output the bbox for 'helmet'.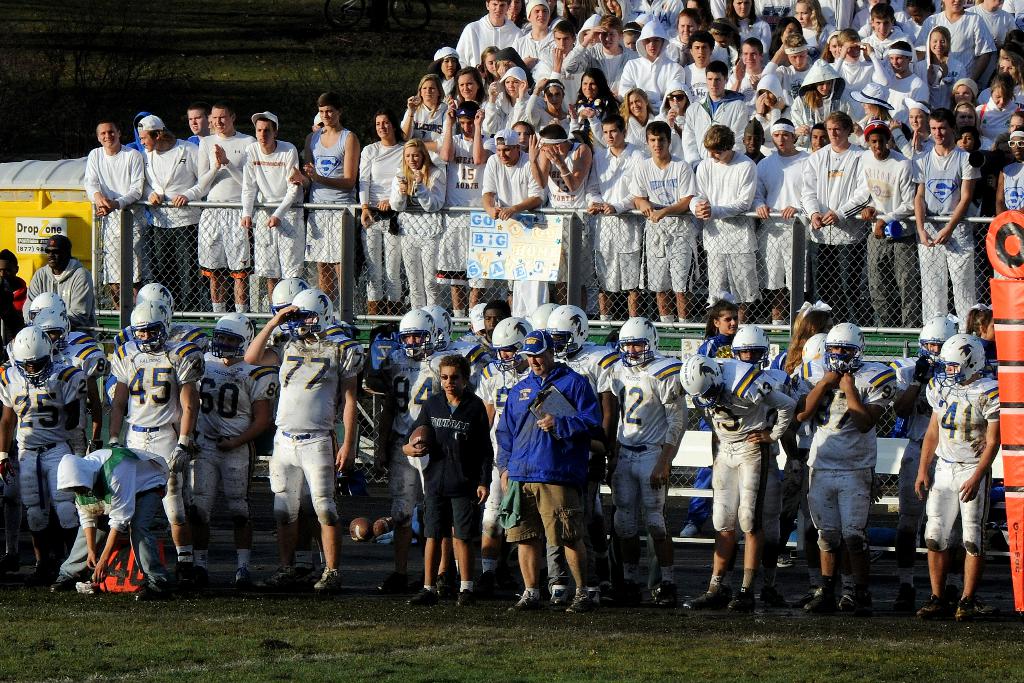
931:330:989:390.
